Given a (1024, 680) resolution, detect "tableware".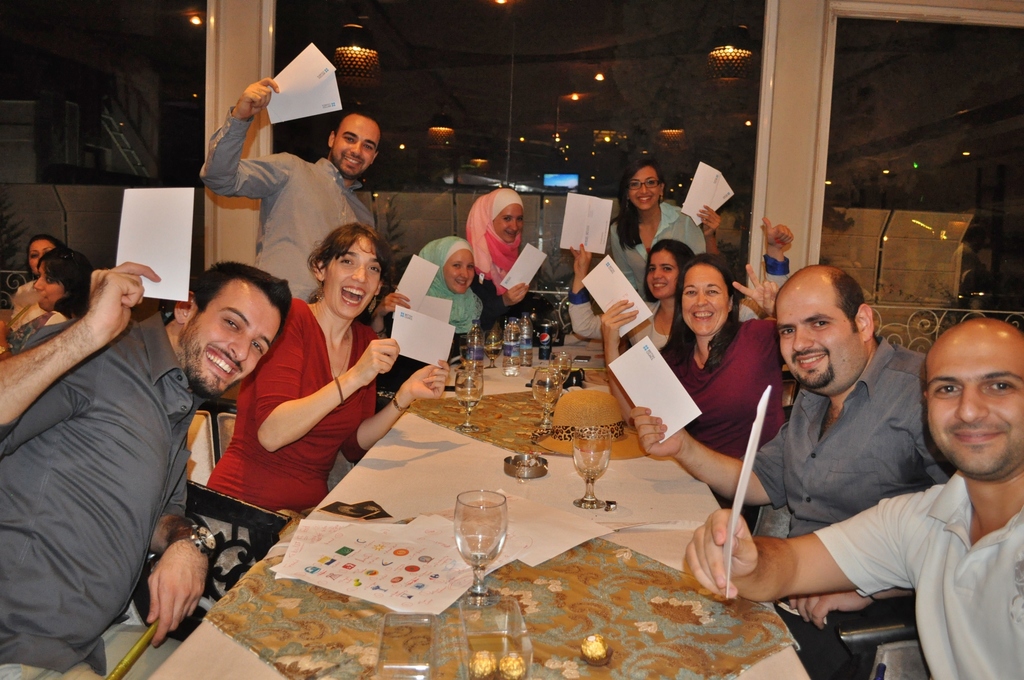
left=545, top=324, right=561, bottom=355.
